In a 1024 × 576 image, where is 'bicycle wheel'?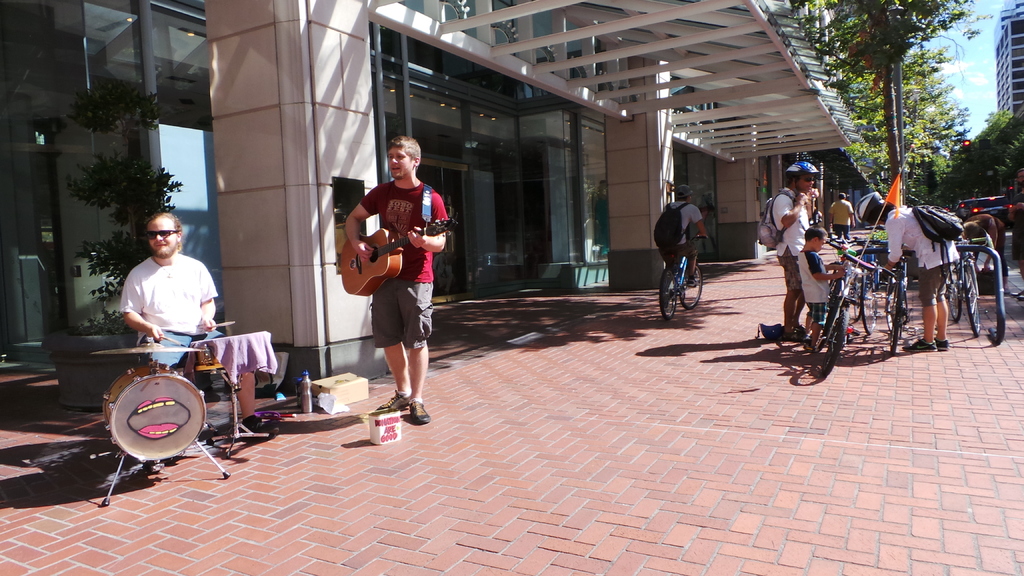
893 289 900 353.
